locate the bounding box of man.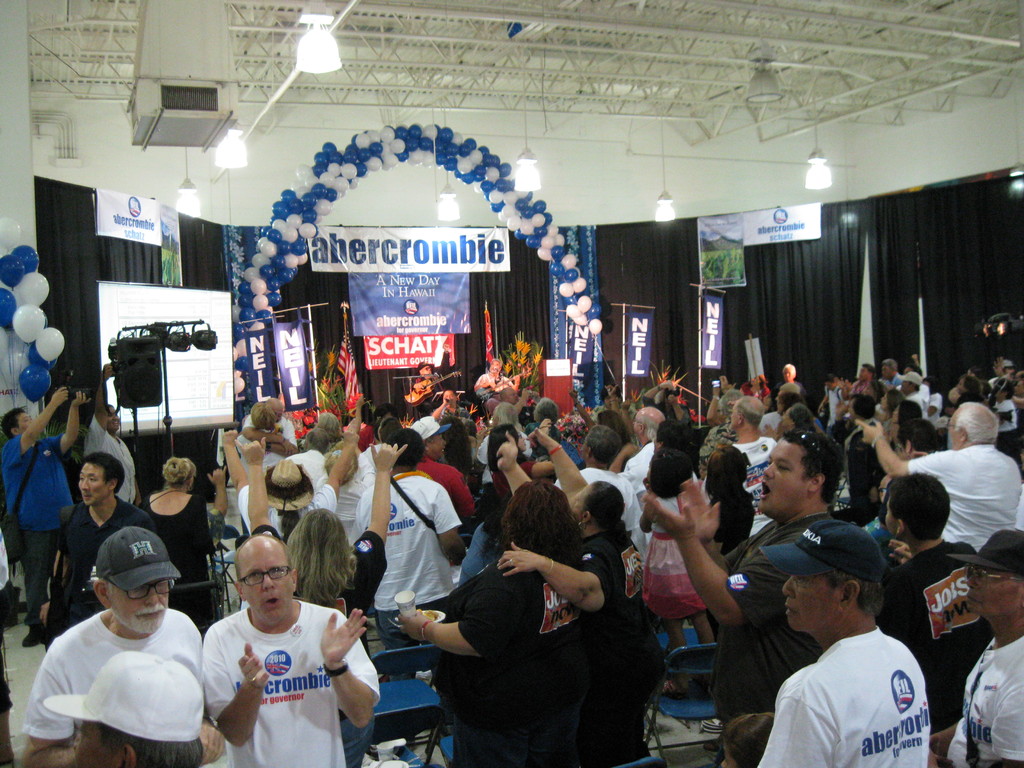
Bounding box: {"left": 214, "top": 429, "right": 356, "bottom": 534}.
